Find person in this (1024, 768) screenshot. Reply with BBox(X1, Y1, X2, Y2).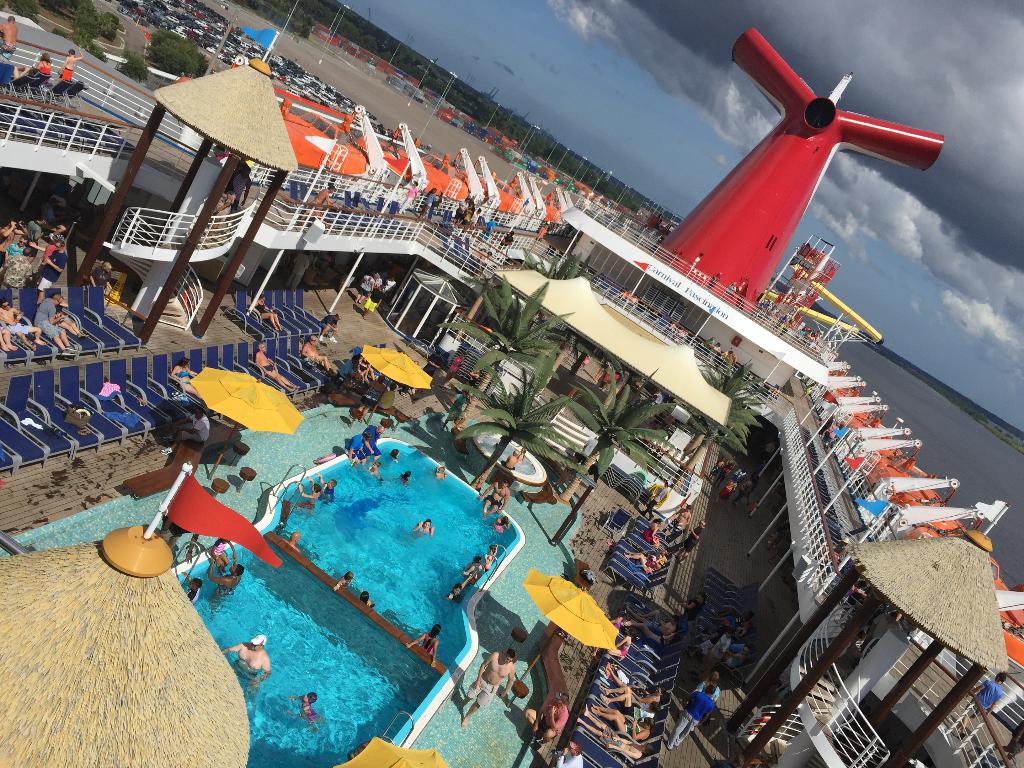
BBox(685, 518, 703, 549).
